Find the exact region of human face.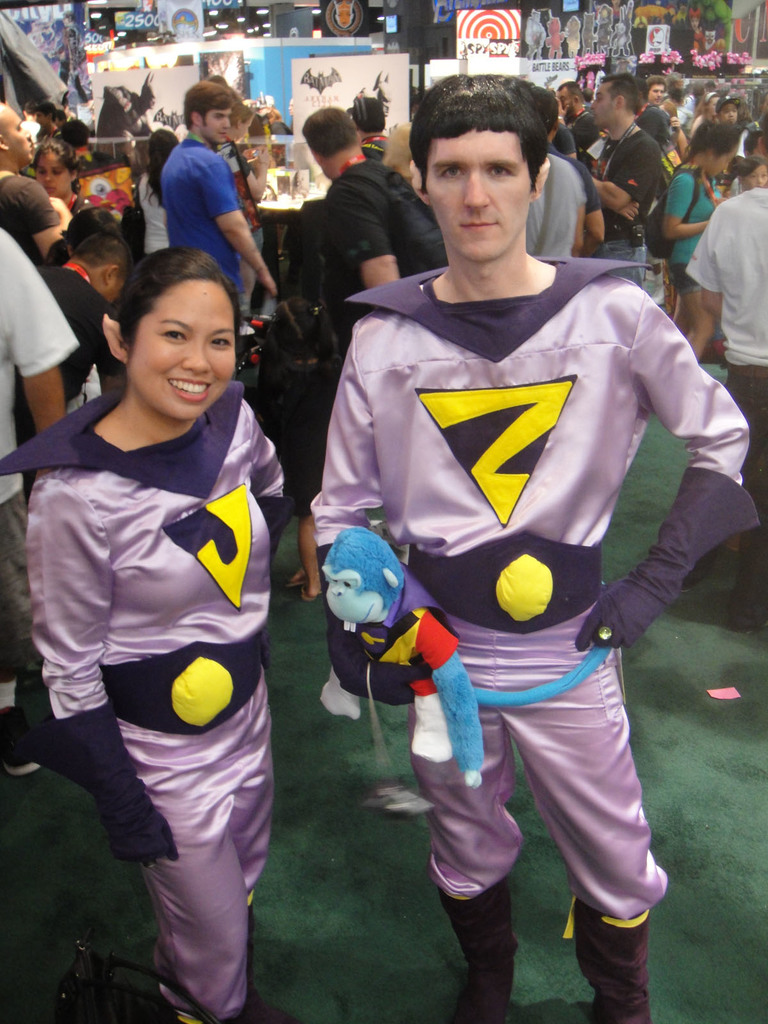
Exact region: <region>648, 85, 666, 104</region>.
